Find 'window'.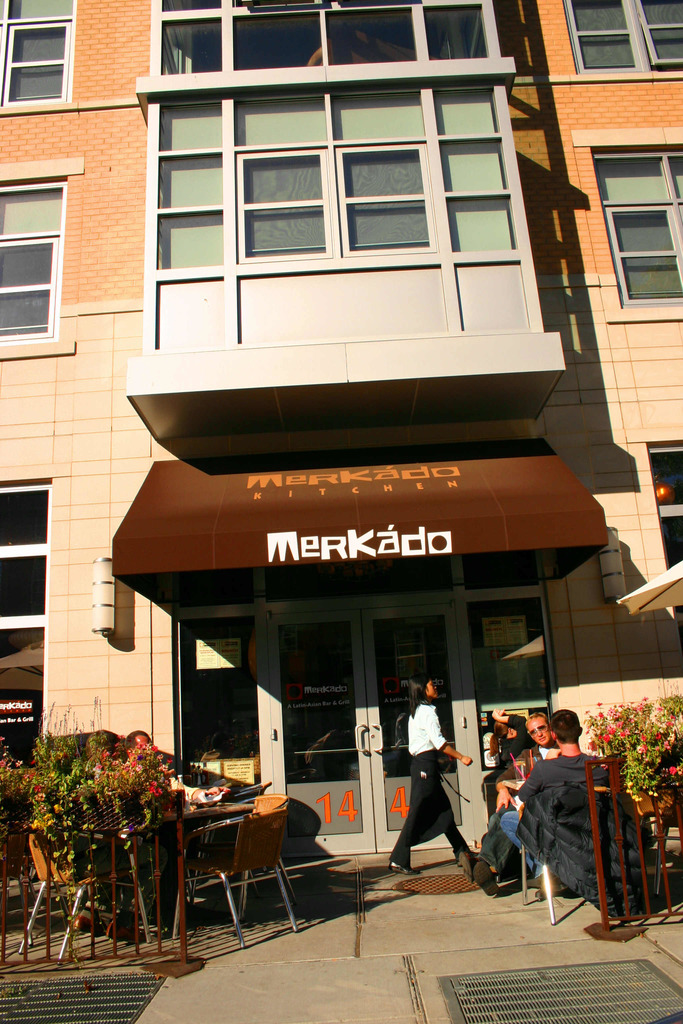
detection(141, 88, 528, 288).
